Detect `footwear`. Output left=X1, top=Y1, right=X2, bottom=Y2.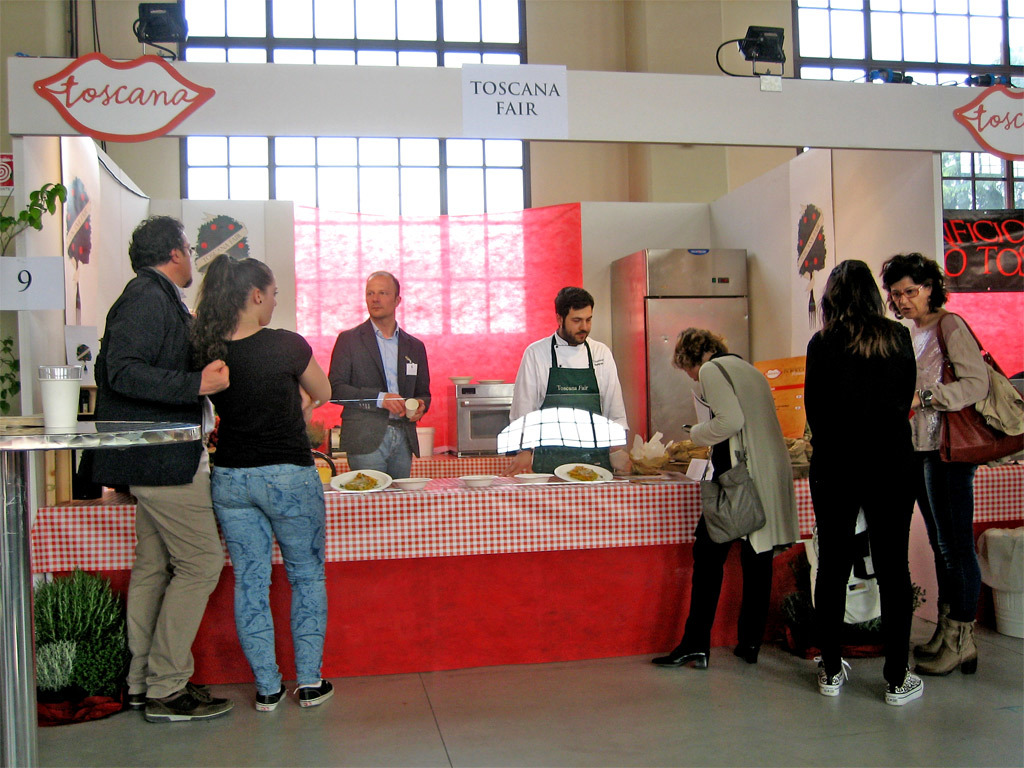
left=255, top=692, right=286, bottom=711.
